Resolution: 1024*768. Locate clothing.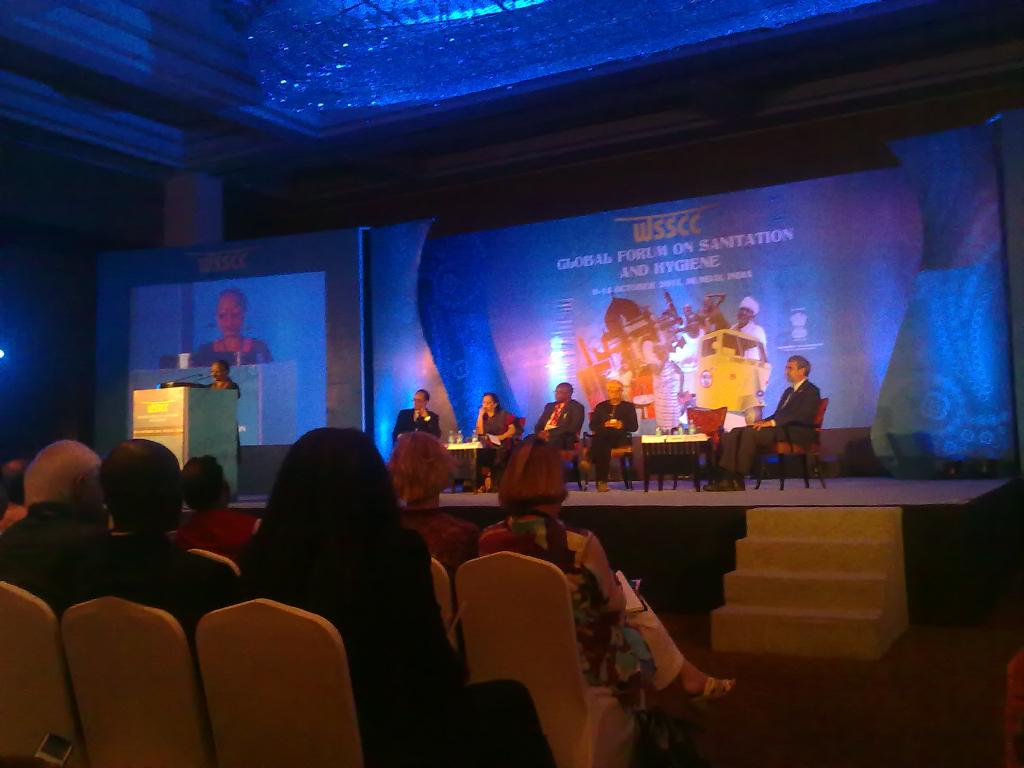
locate(170, 506, 263, 566).
